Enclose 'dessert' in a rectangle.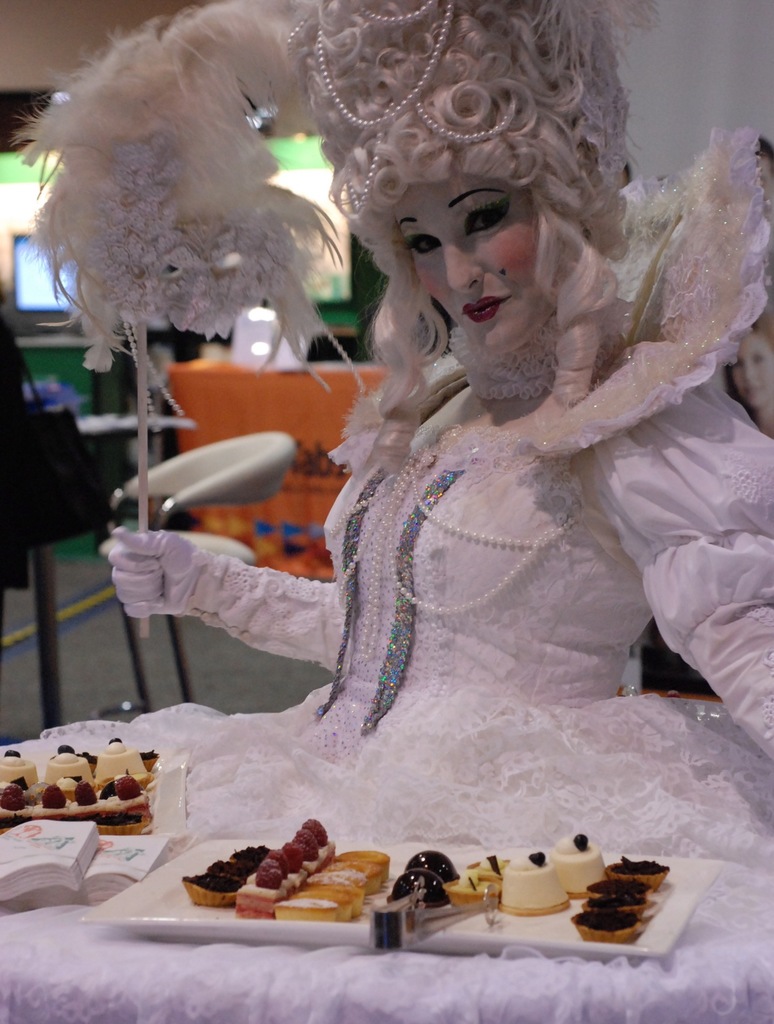
<region>42, 750, 100, 813</region>.
